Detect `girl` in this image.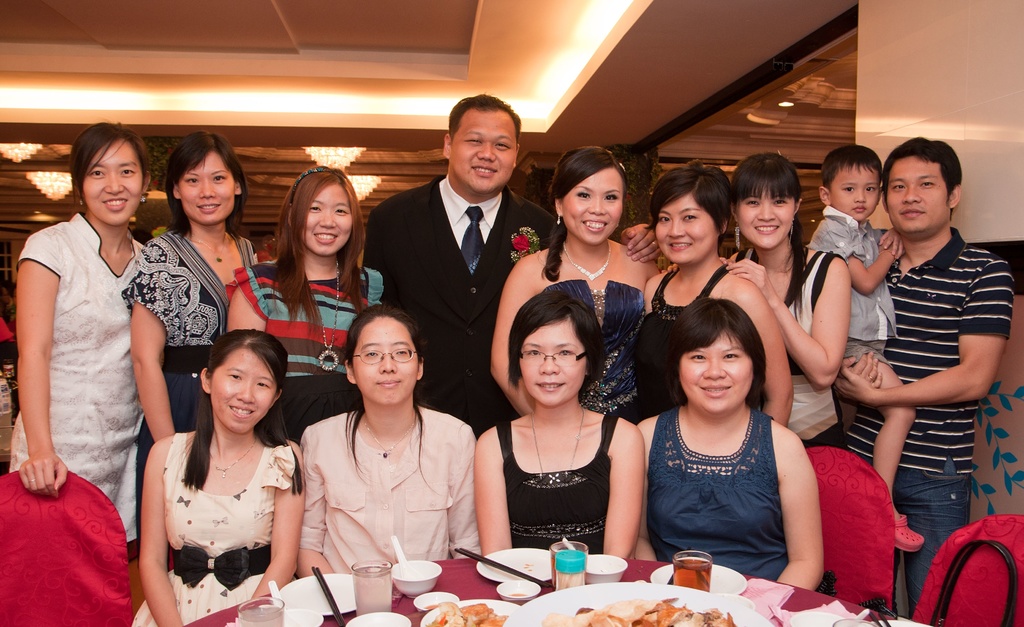
Detection: box(660, 152, 853, 448).
